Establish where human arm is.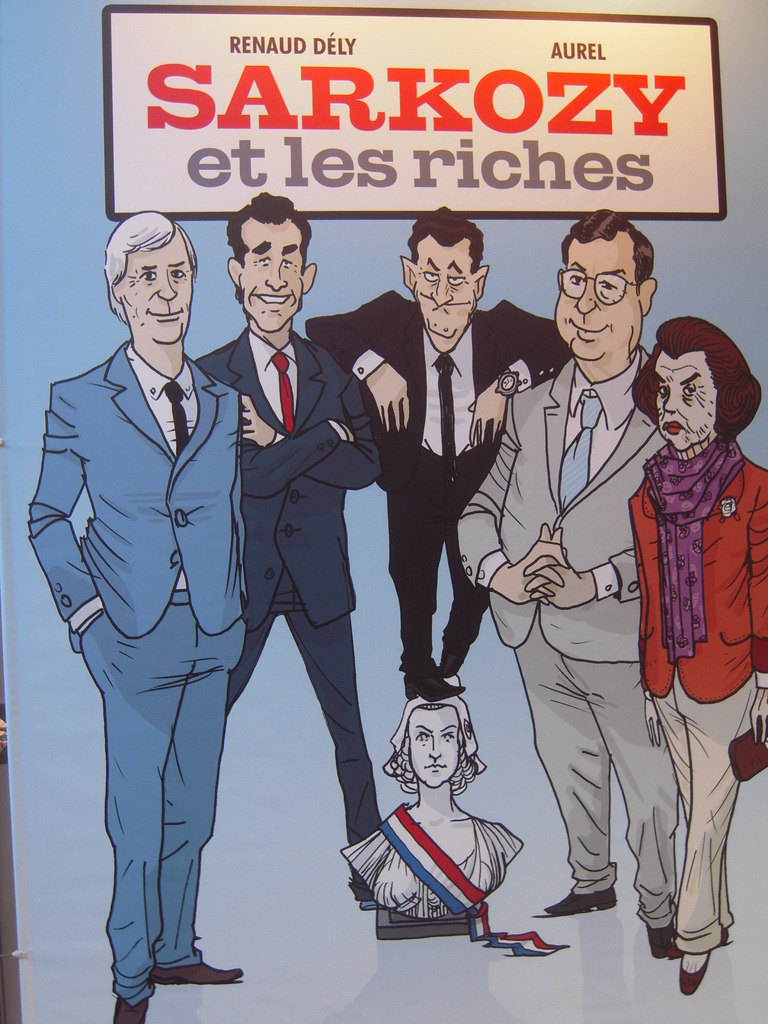
Established at left=228, top=371, right=381, bottom=495.
